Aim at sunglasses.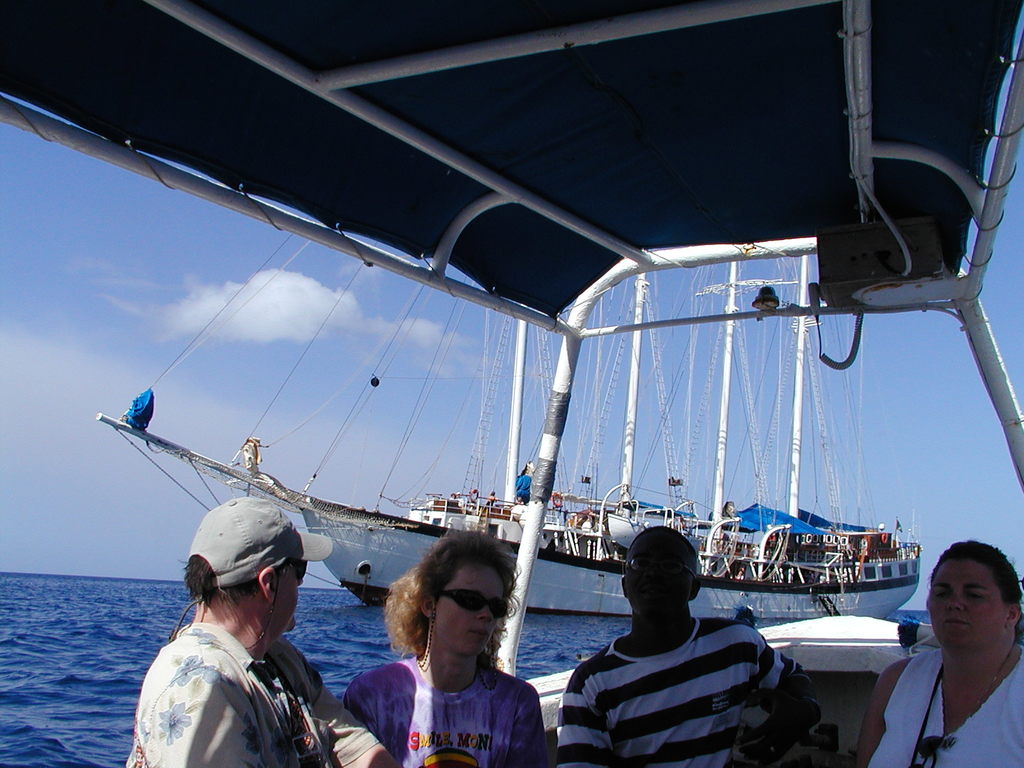
Aimed at bbox(436, 588, 511, 619).
